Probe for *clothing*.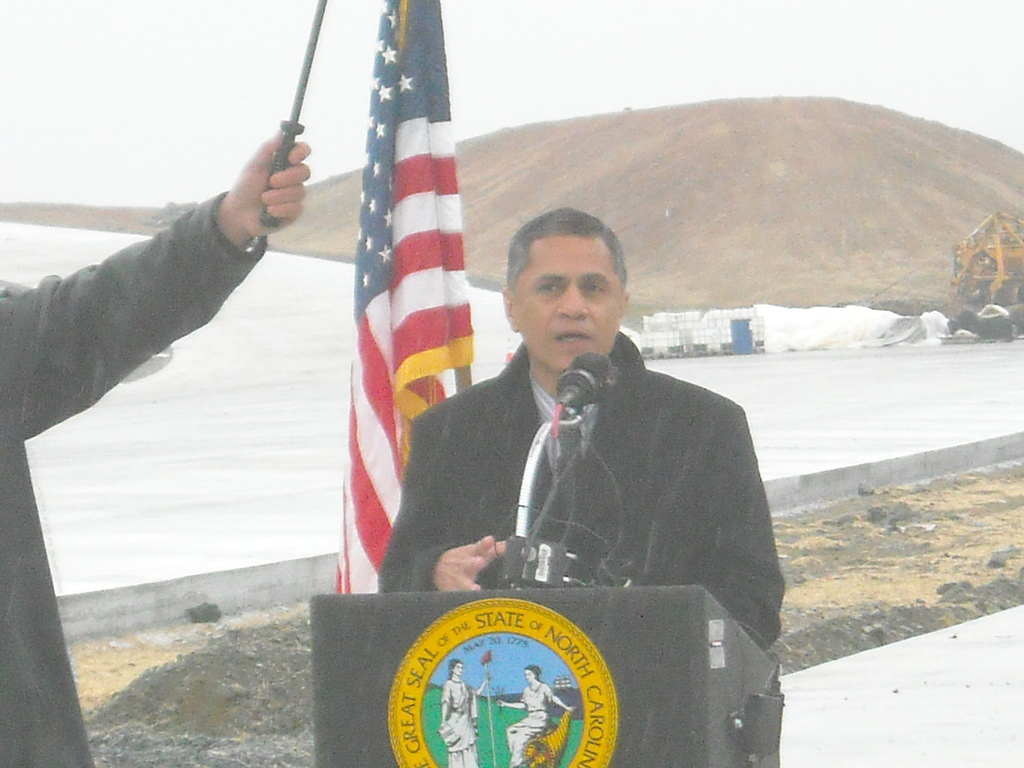
Probe result: {"x1": 499, "y1": 680, "x2": 554, "y2": 765}.
